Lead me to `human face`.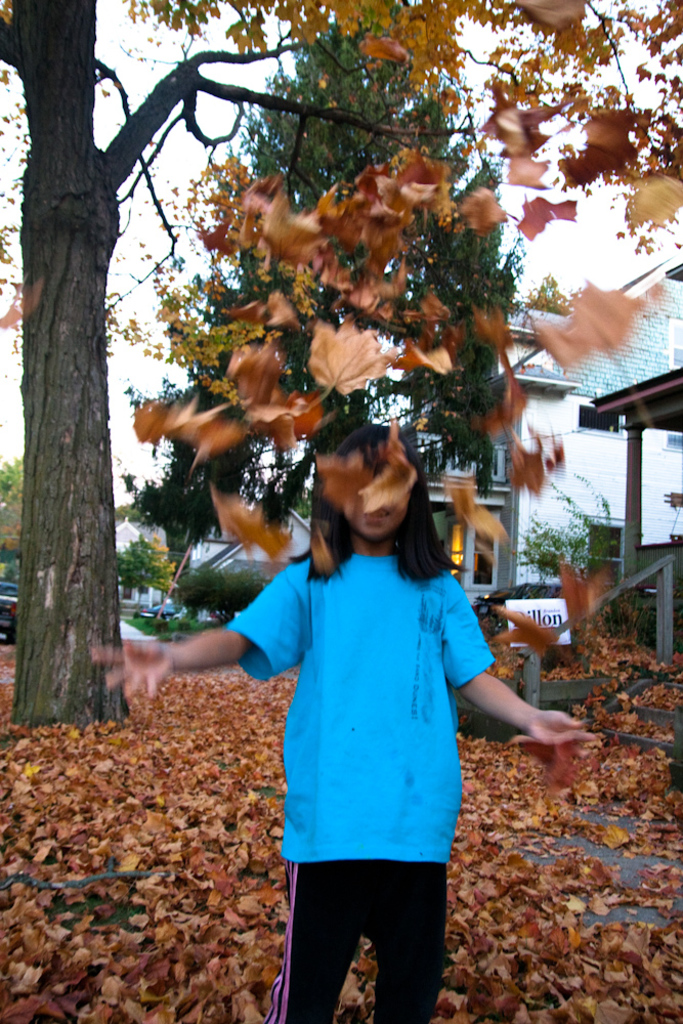
Lead to 349:439:412:537.
